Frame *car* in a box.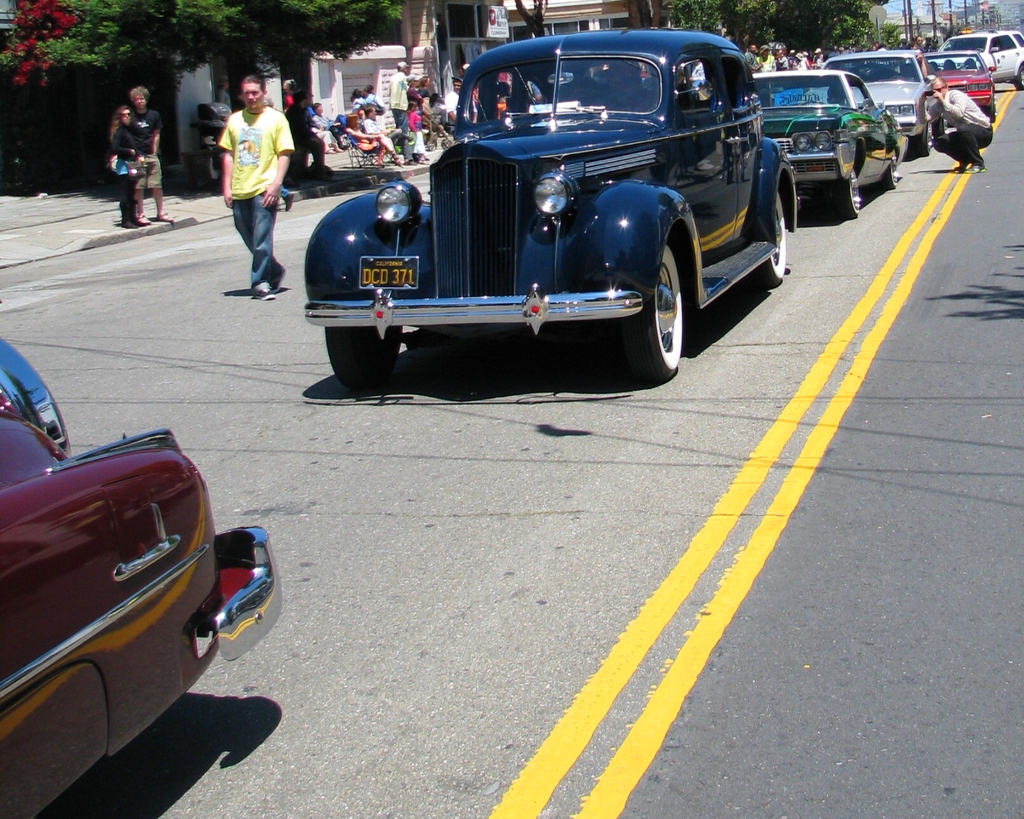
{"x1": 0, "y1": 337, "x2": 78, "y2": 454}.
